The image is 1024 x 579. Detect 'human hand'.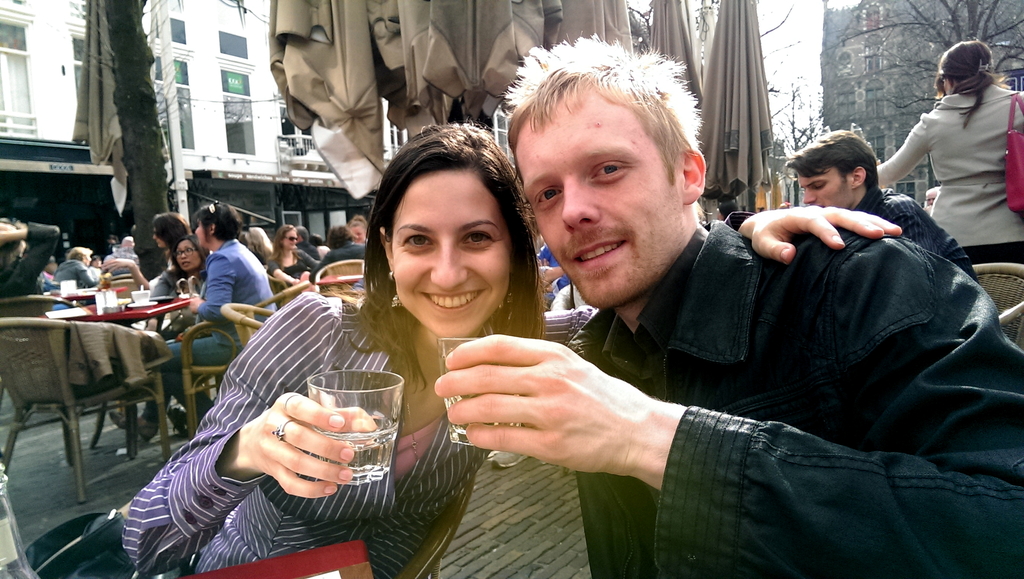
Detection: 0 227 8 246.
